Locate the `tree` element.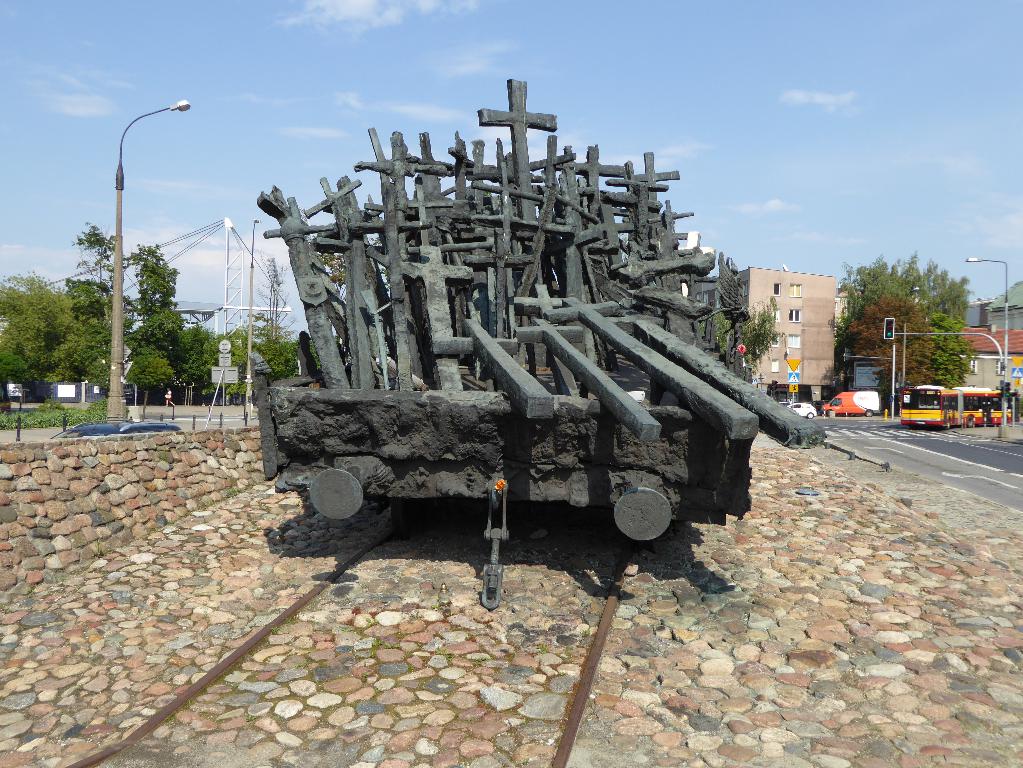
Element bbox: {"x1": 0, "y1": 270, "x2": 68, "y2": 400}.
